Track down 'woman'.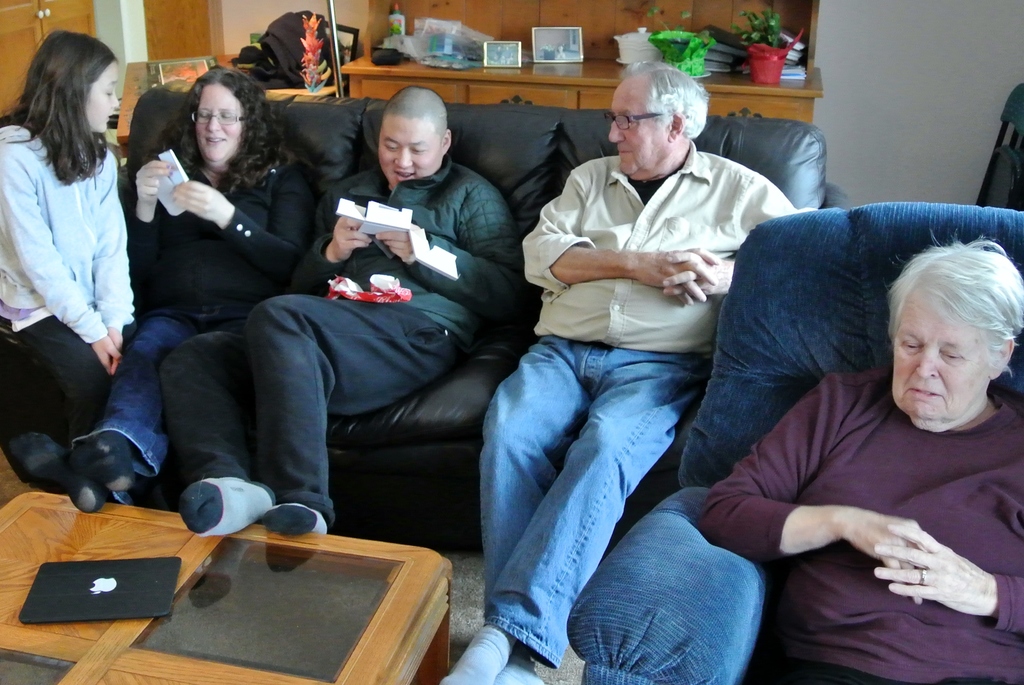
Tracked to x1=695, y1=242, x2=1023, y2=684.
